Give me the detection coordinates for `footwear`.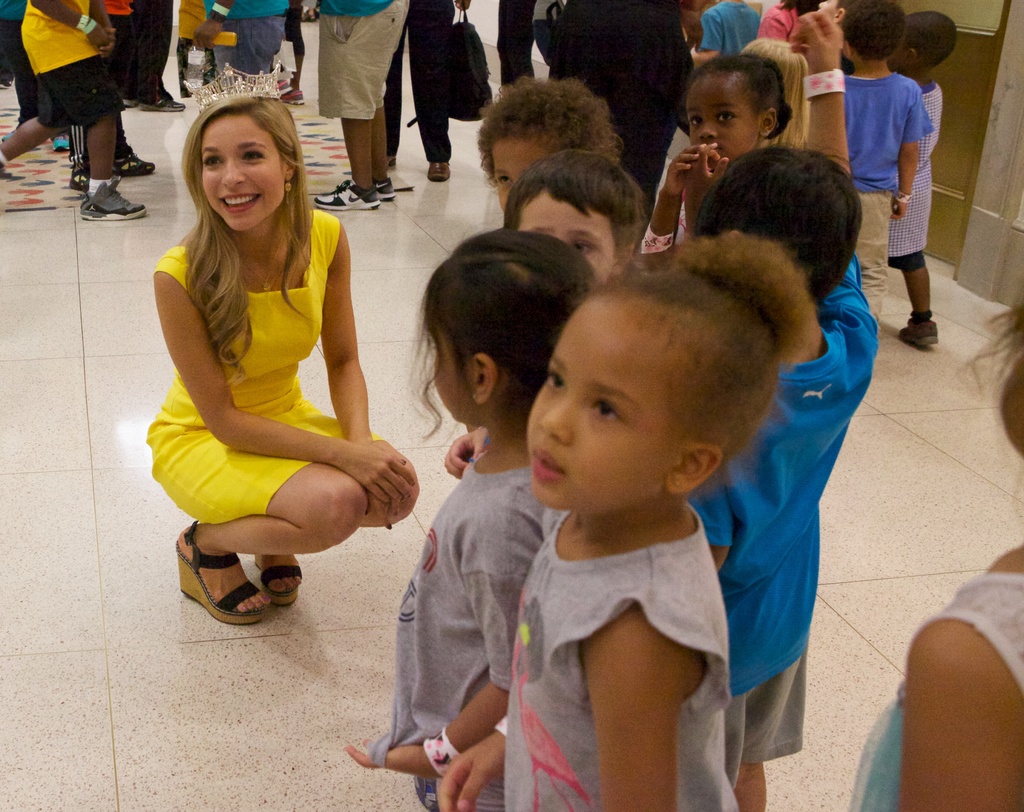
pyautogui.locateOnScreen(110, 149, 155, 180).
